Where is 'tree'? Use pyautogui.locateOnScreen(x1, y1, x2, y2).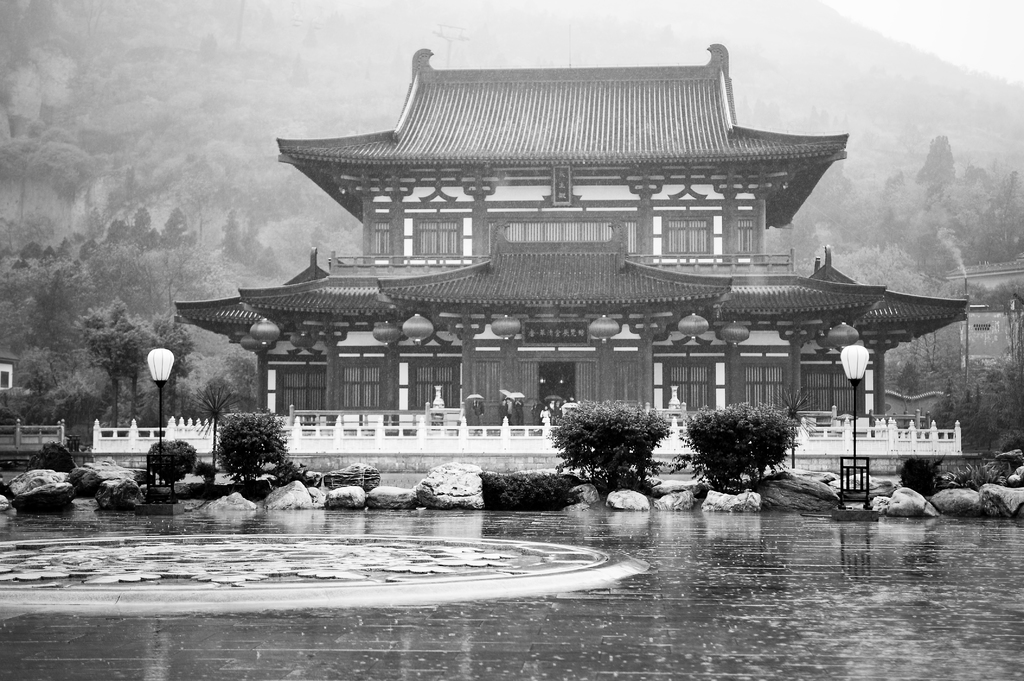
pyautogui.locateOnScreen(135, 433, 190, 490).
